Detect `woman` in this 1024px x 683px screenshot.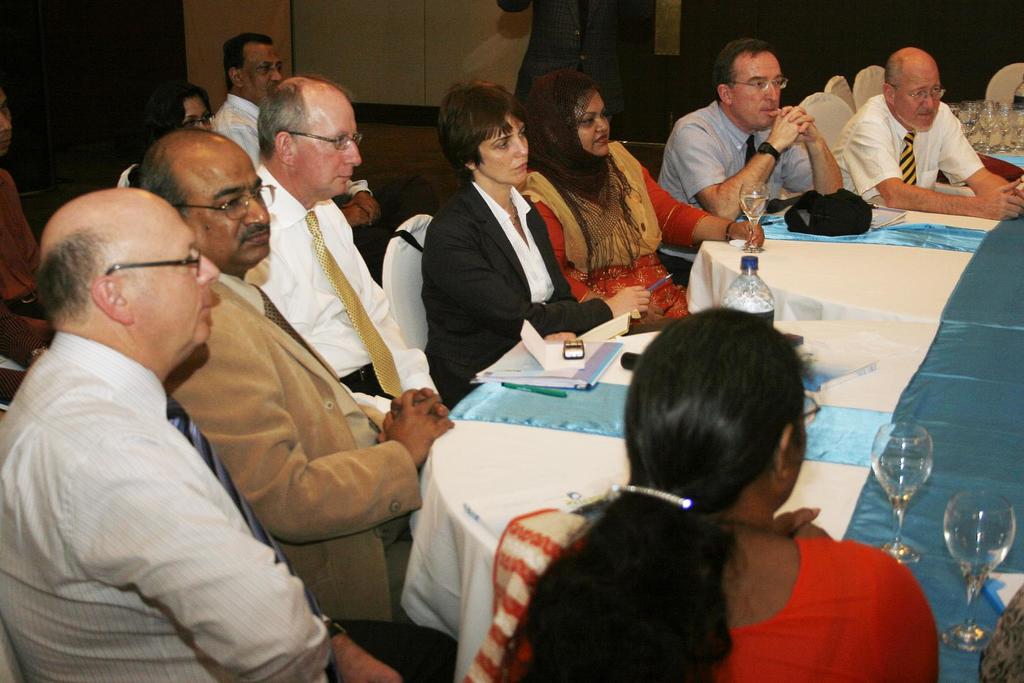
Detection: 552/293/922/672.
